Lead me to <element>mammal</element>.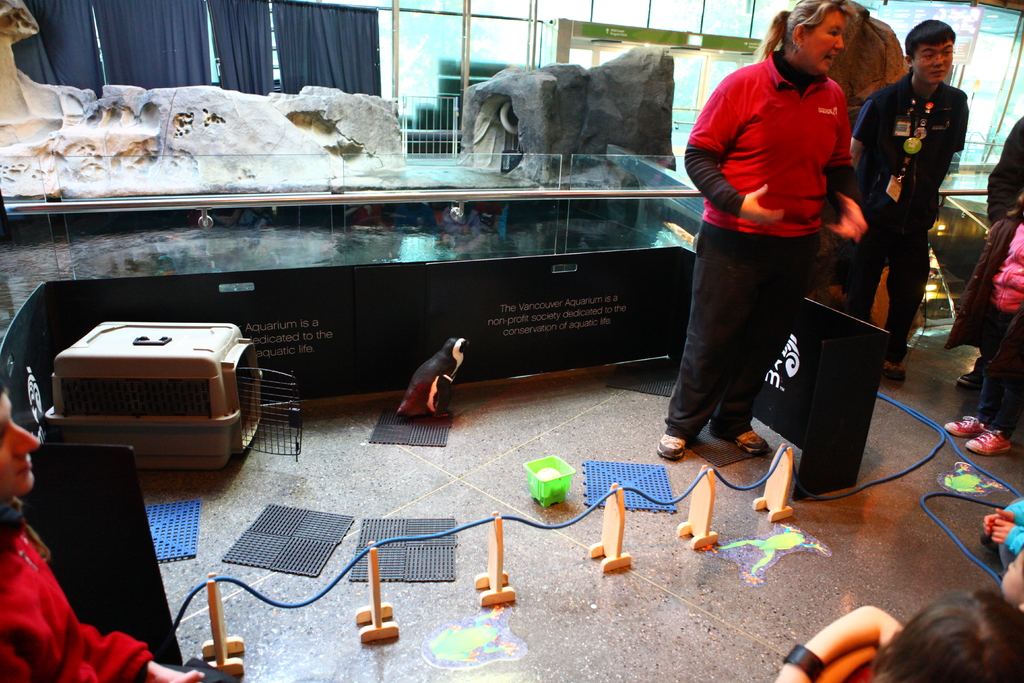
Lead to <region>775, 586, 1023, 682</region>.
